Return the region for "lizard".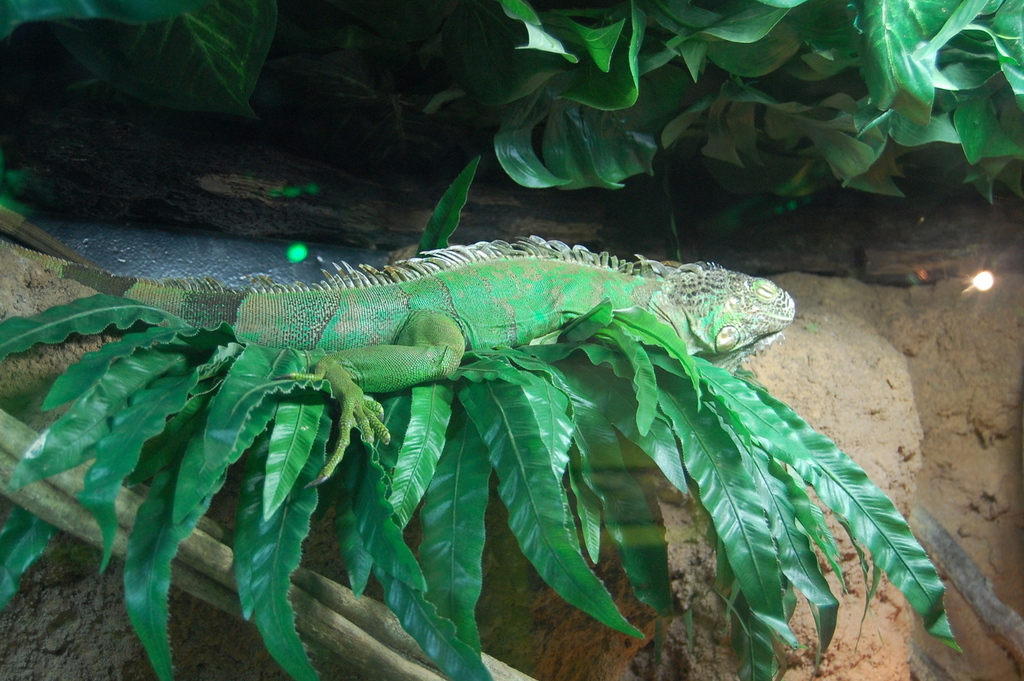
locate(2, 230, 798, 482).
